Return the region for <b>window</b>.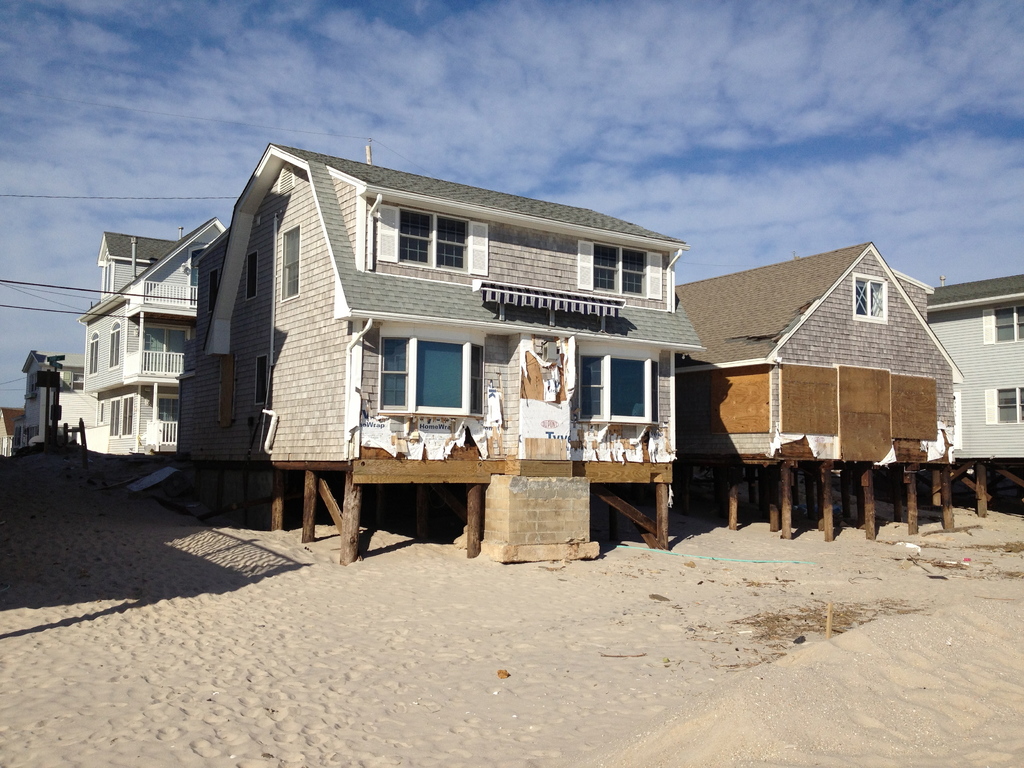
(282,225,301,301).
